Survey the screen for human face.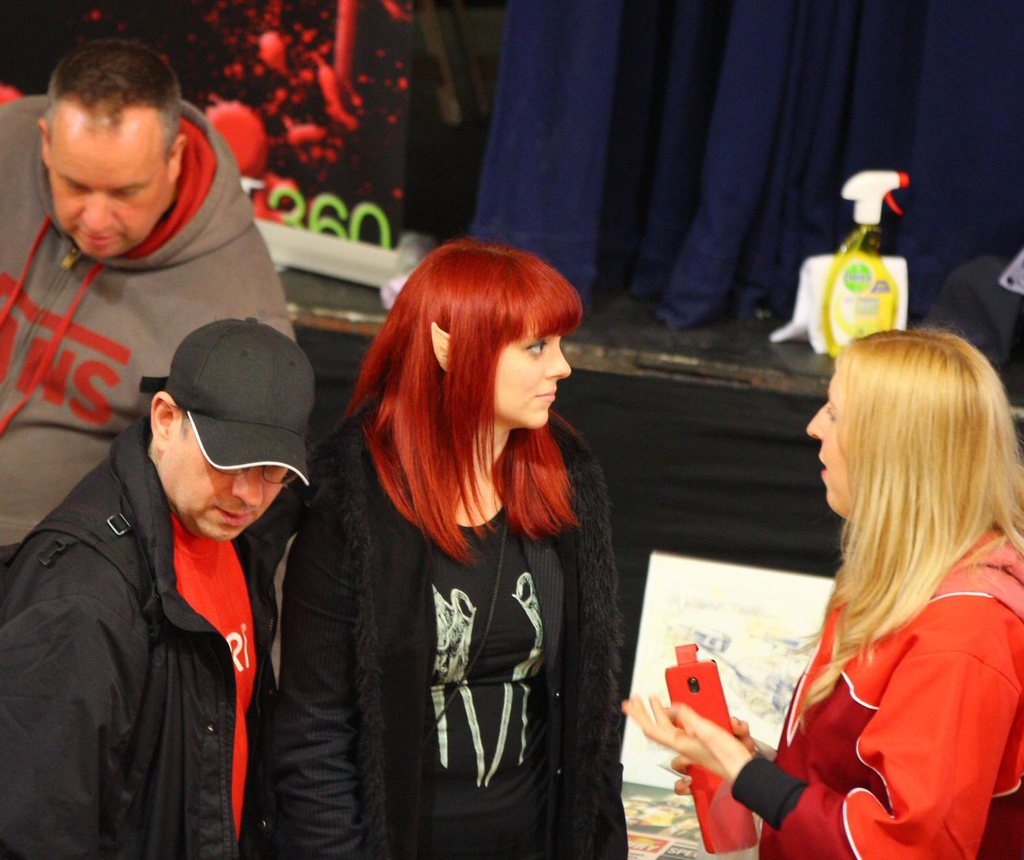
Survey found: Rect(169, 420, 292, 543).
